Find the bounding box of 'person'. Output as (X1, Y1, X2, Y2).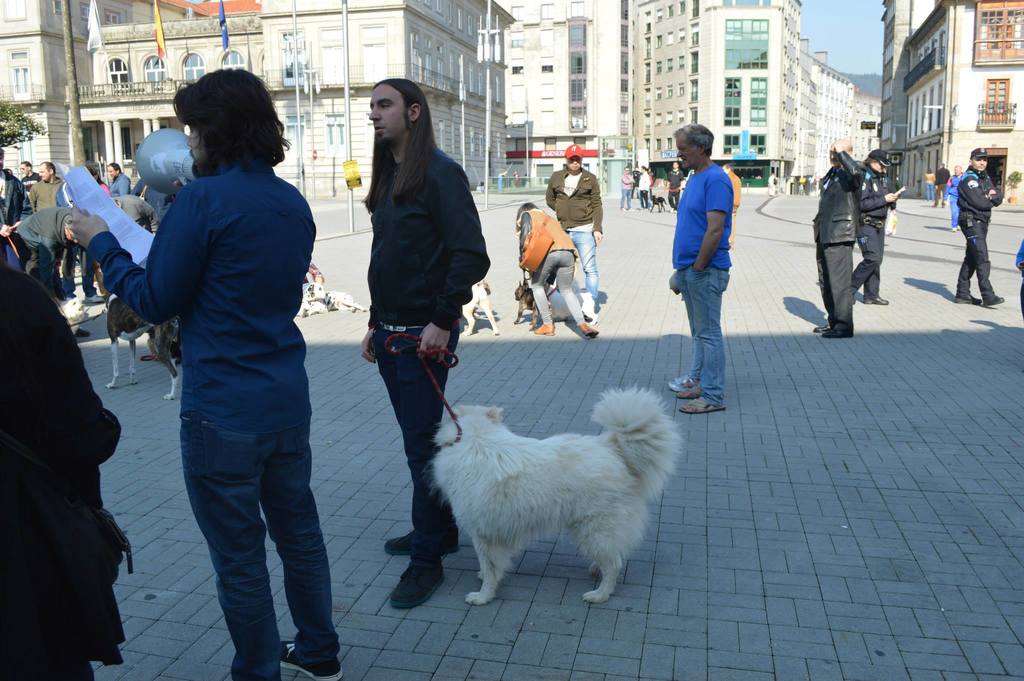
(514, 212, 591, 338).
